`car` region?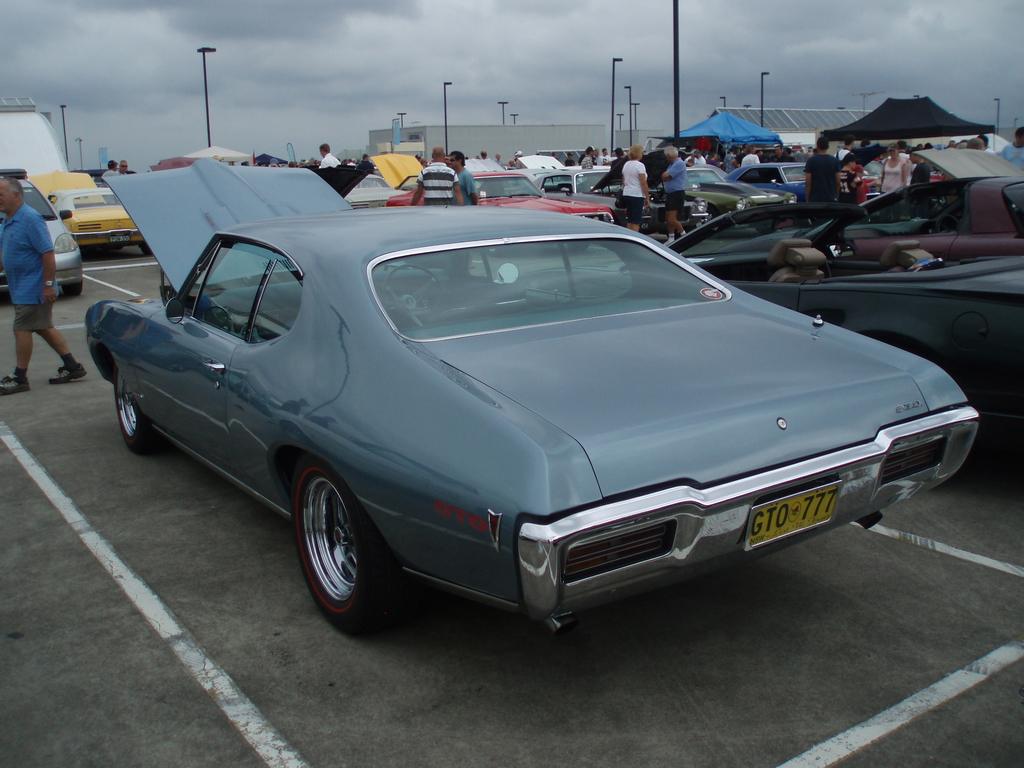
l=660, t=177, r=801, b=228
